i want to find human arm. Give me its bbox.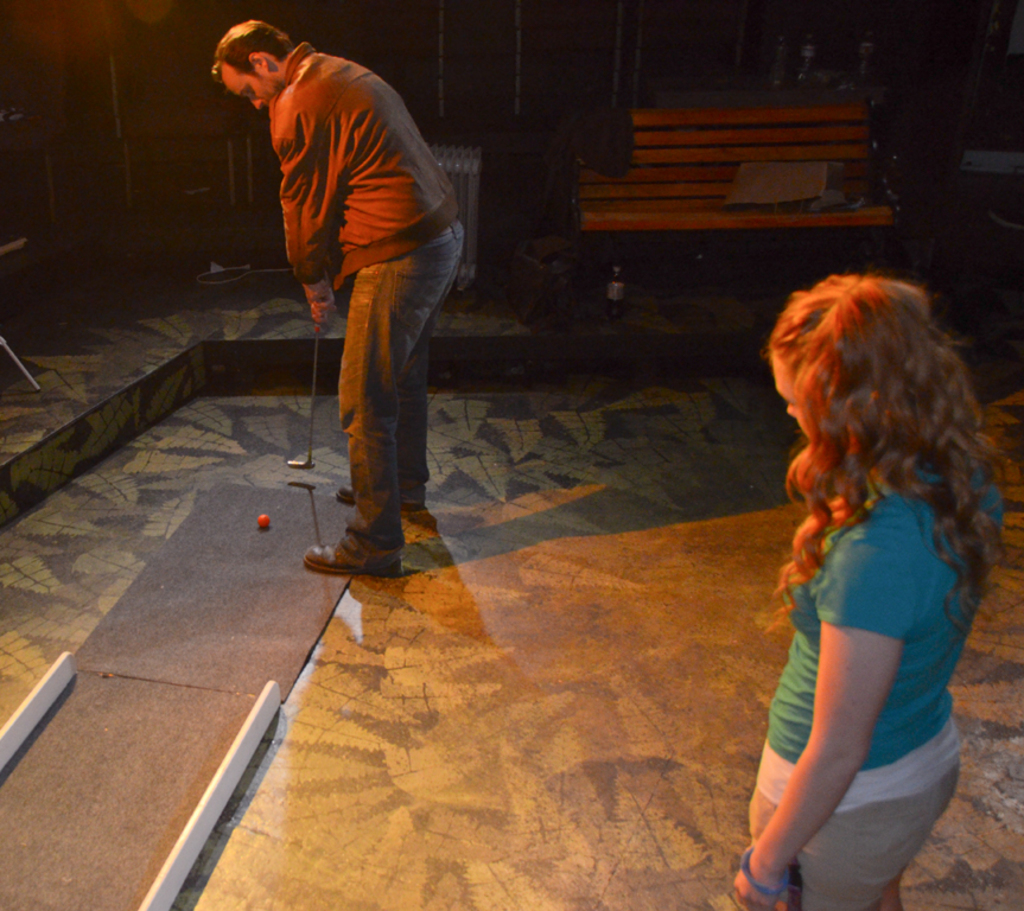
<bbox>755, 554, 942, 867</bbox>.
